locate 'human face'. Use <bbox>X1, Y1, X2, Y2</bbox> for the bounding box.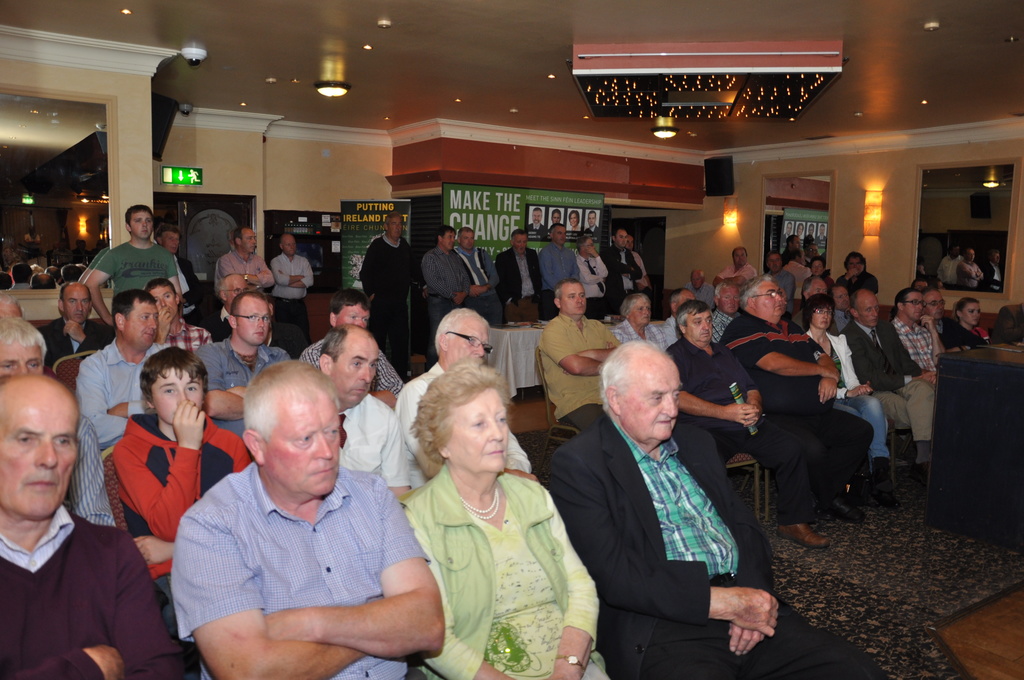
<bbox>442, 232, 455, 247</bbox>.
